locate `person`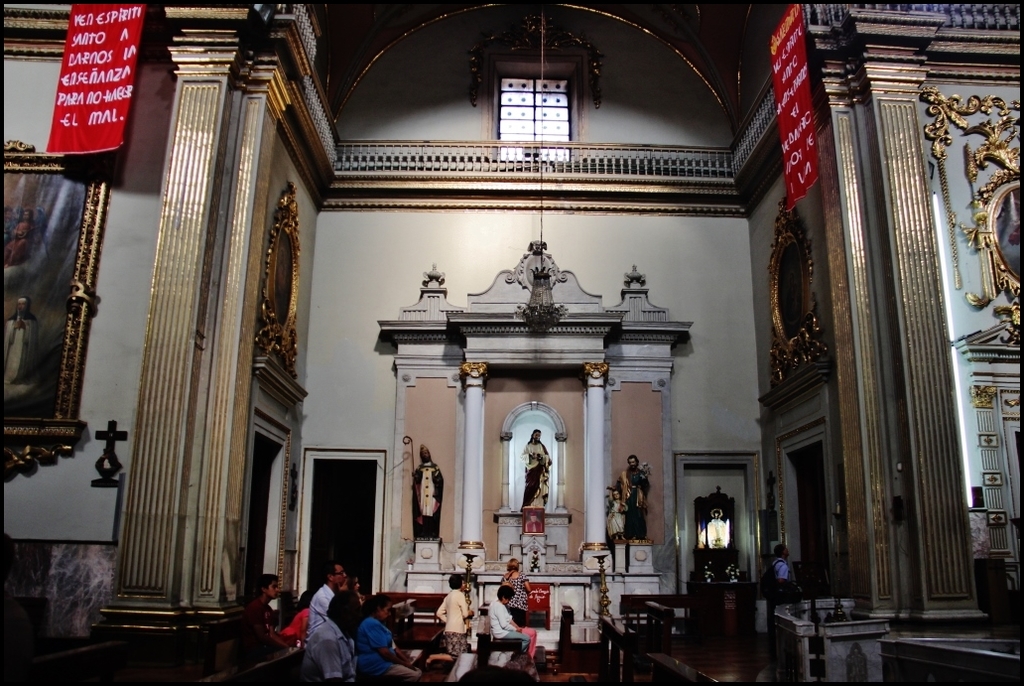
(495, 559, 533, 625)
